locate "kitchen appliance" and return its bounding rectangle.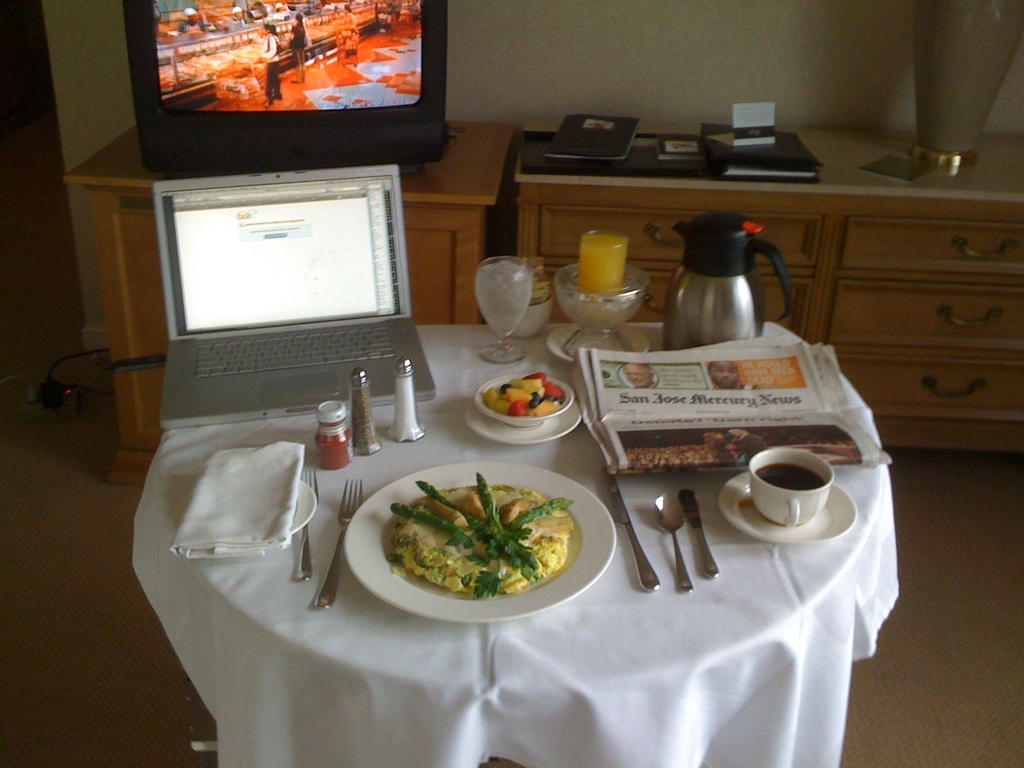
bbox=(126, 319, 893, 767).
